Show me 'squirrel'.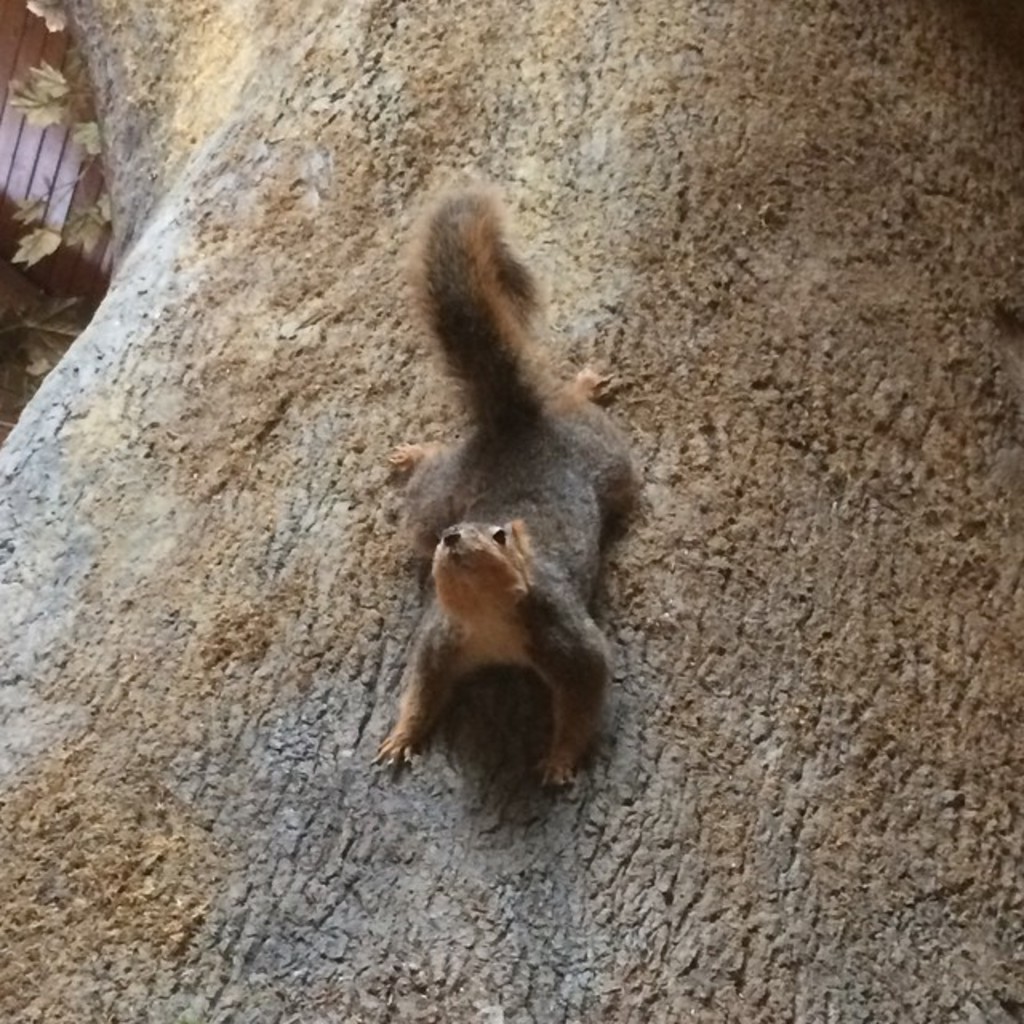
'squirrel' is here: x1=354 y1=181 x2=658 y2=816.
